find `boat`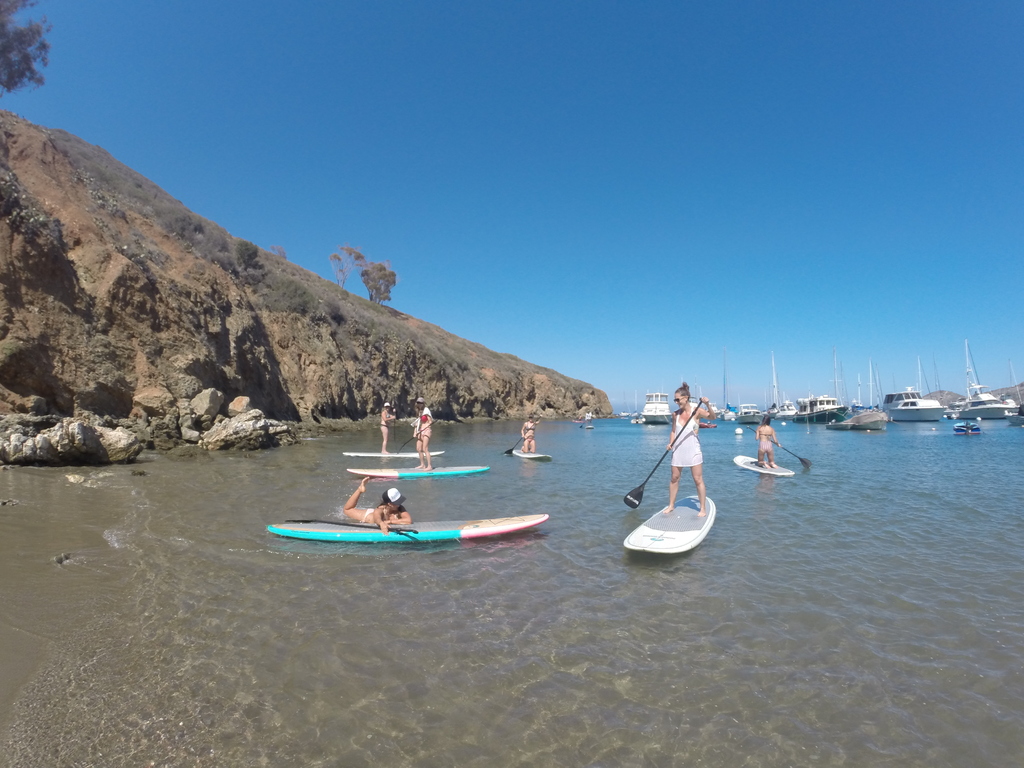
bbox=(945, 398, 965, 415)
